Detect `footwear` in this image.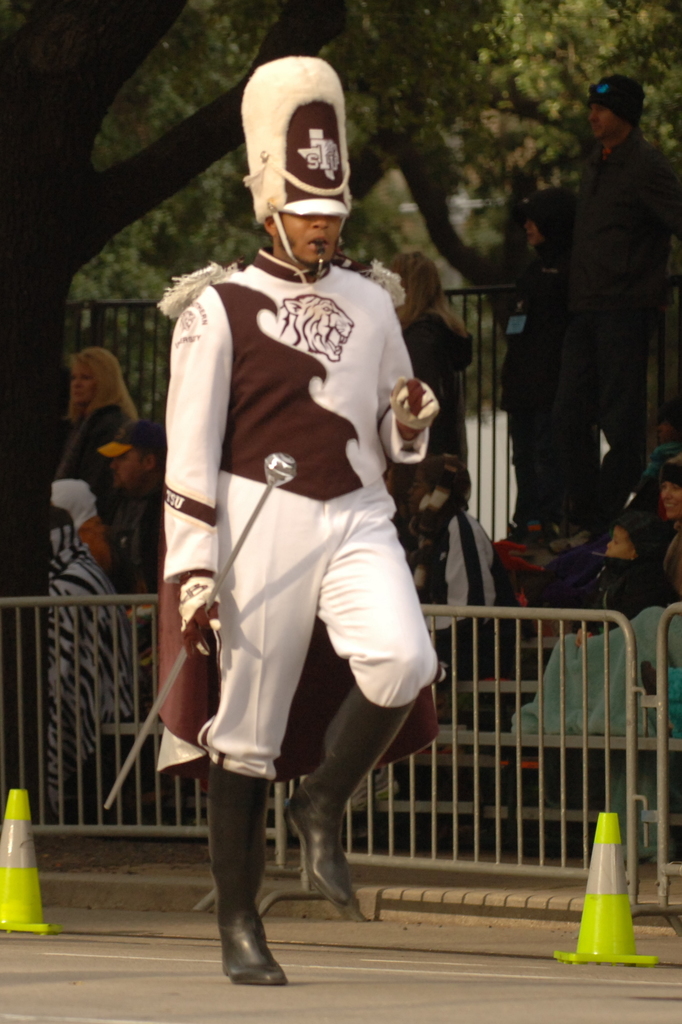
Detection: [x1=293, y1=696, x2=412, y2=909].
